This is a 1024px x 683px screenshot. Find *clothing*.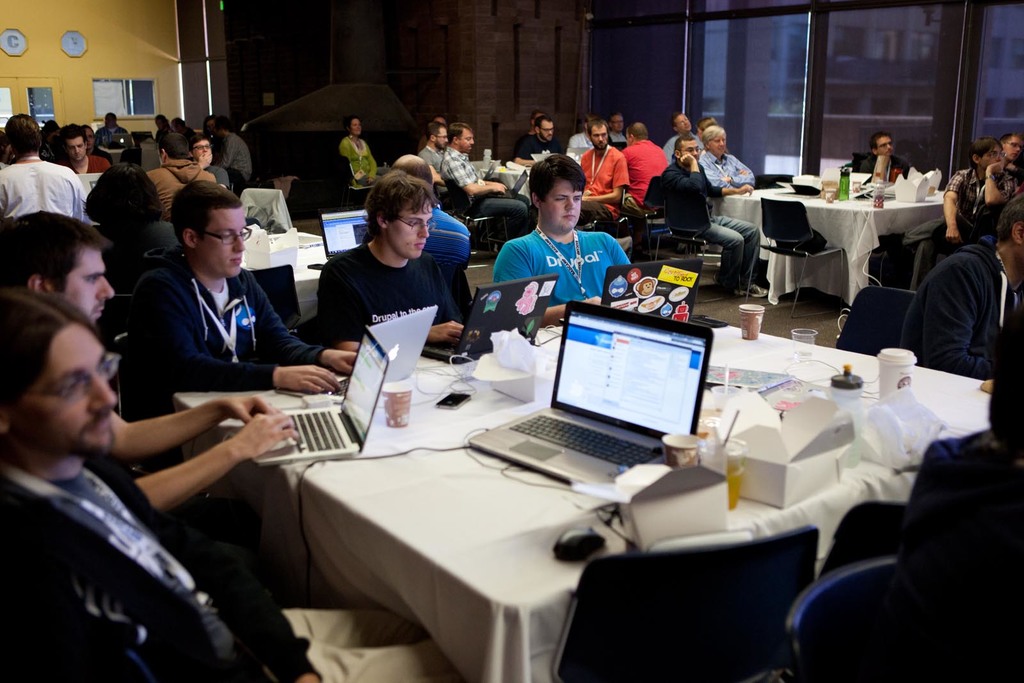
Bounding box: {"x1": 440, "y1": 145, "x2": 529, "y2": 227}.
